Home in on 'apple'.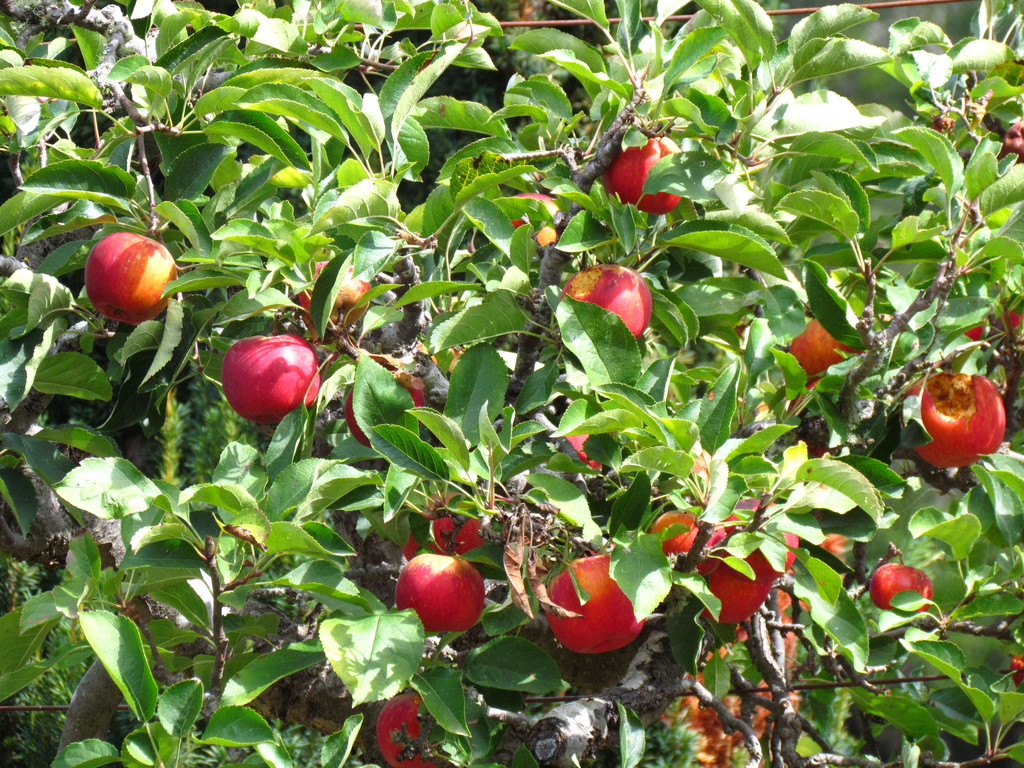
Homed in at <region>81, 239, 176, 326</region>.
